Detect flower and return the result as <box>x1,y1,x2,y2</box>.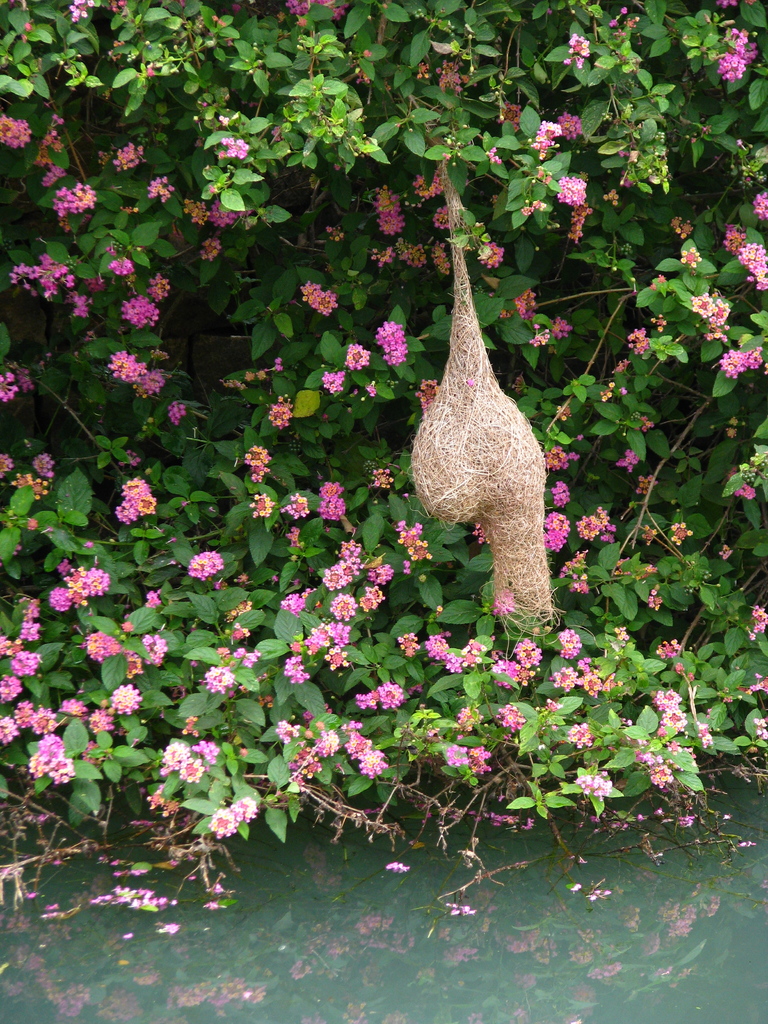
<box>205,797,256,834</box>.
